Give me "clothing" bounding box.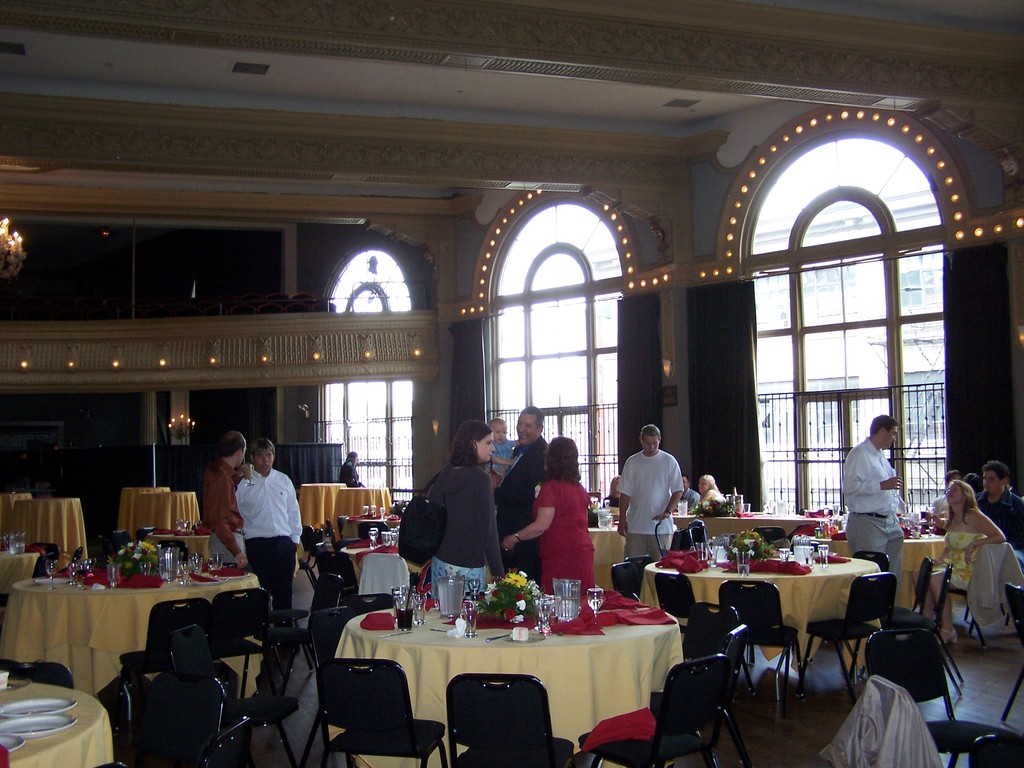
426,466,501,601.
